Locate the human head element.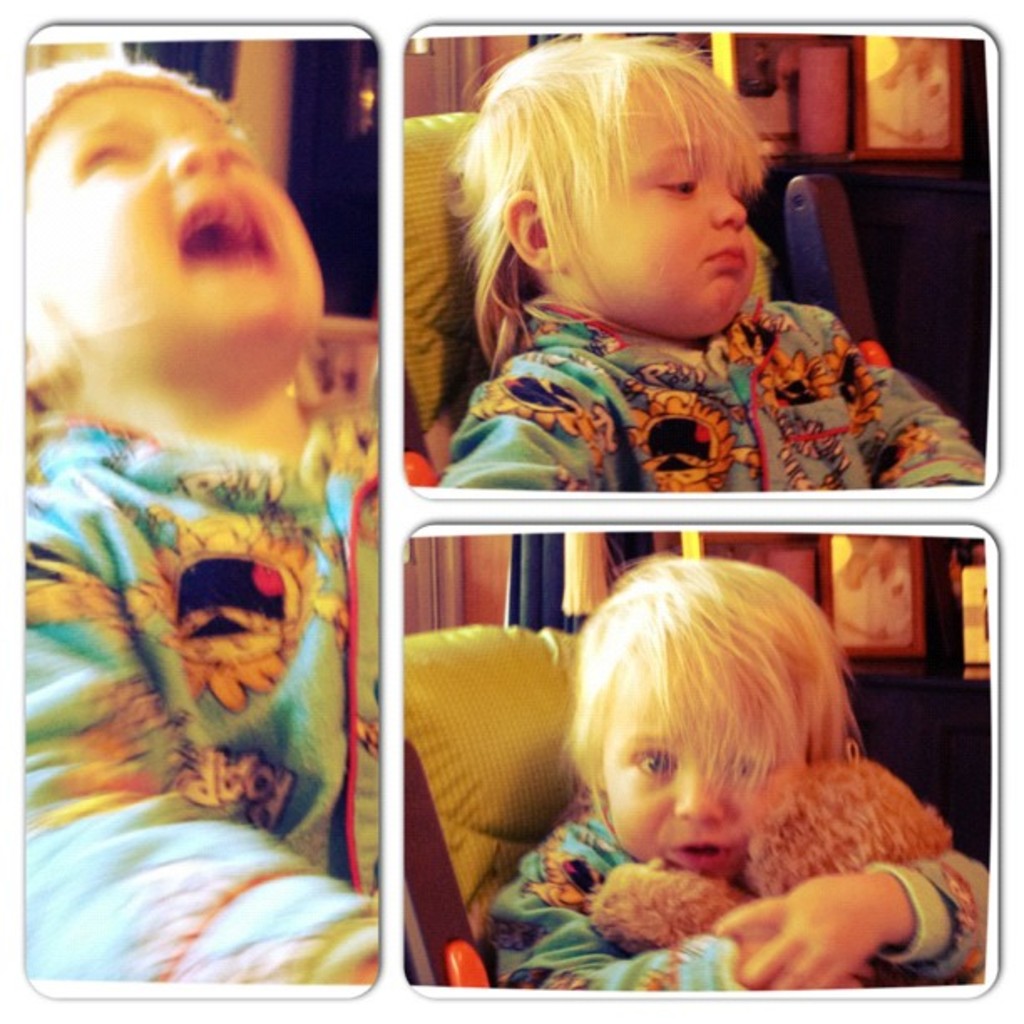
Element bbox: [left=532, top=554, right=877, bottom=892].
